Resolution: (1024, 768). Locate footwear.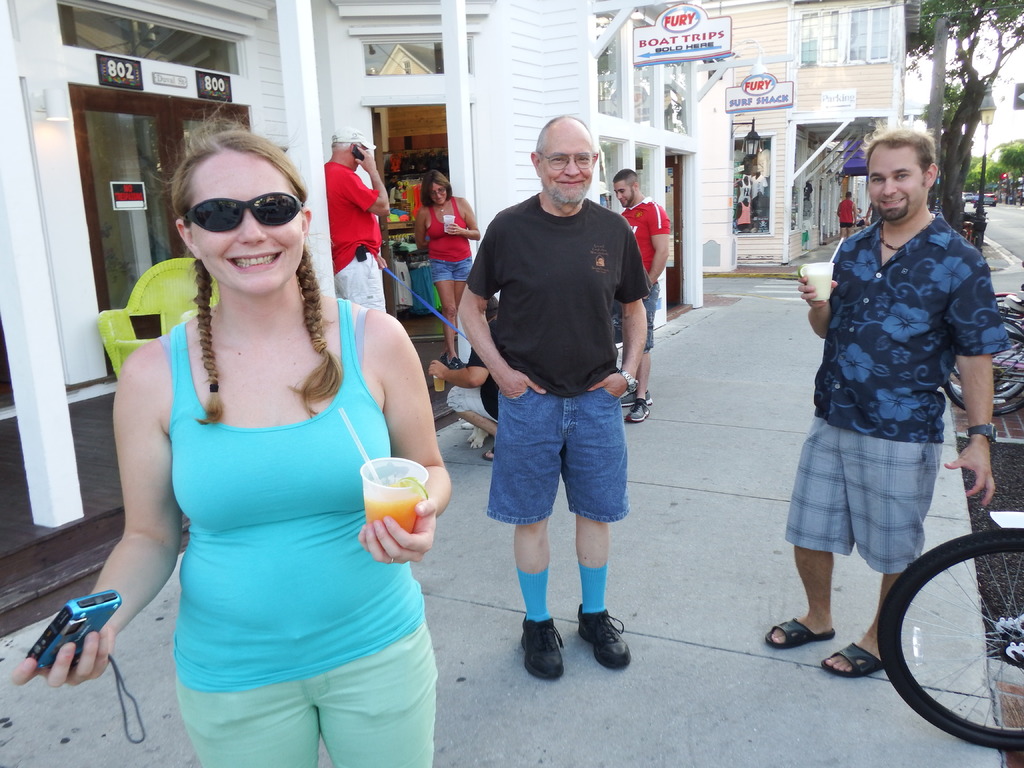
{"left": 623, "top": 387, "right": 652, "bottom": 406}.
